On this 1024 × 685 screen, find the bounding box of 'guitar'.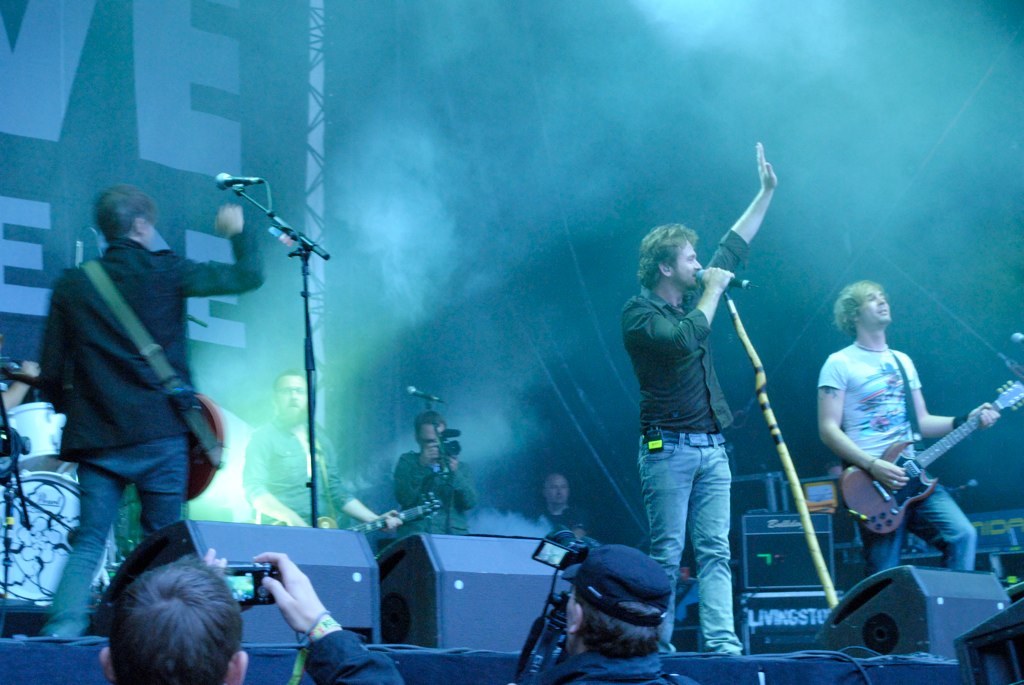
Bounding box: <region>352, 491, 444, 538</region>.
